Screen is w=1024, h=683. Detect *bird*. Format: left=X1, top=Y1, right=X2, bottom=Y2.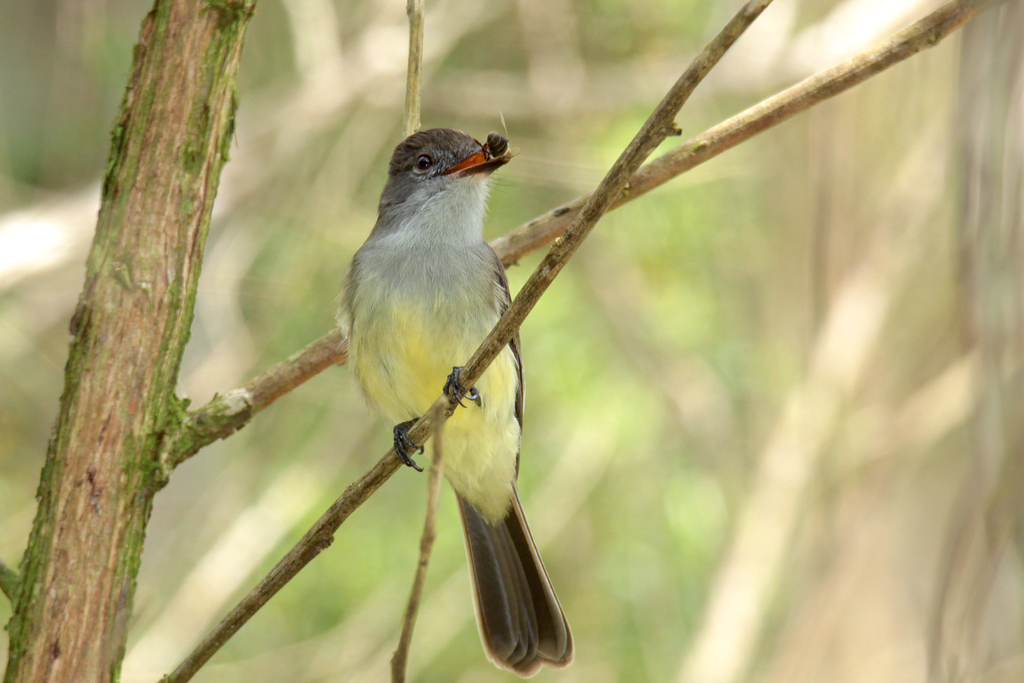
left=316, top=118, right=575, bottom=631.
